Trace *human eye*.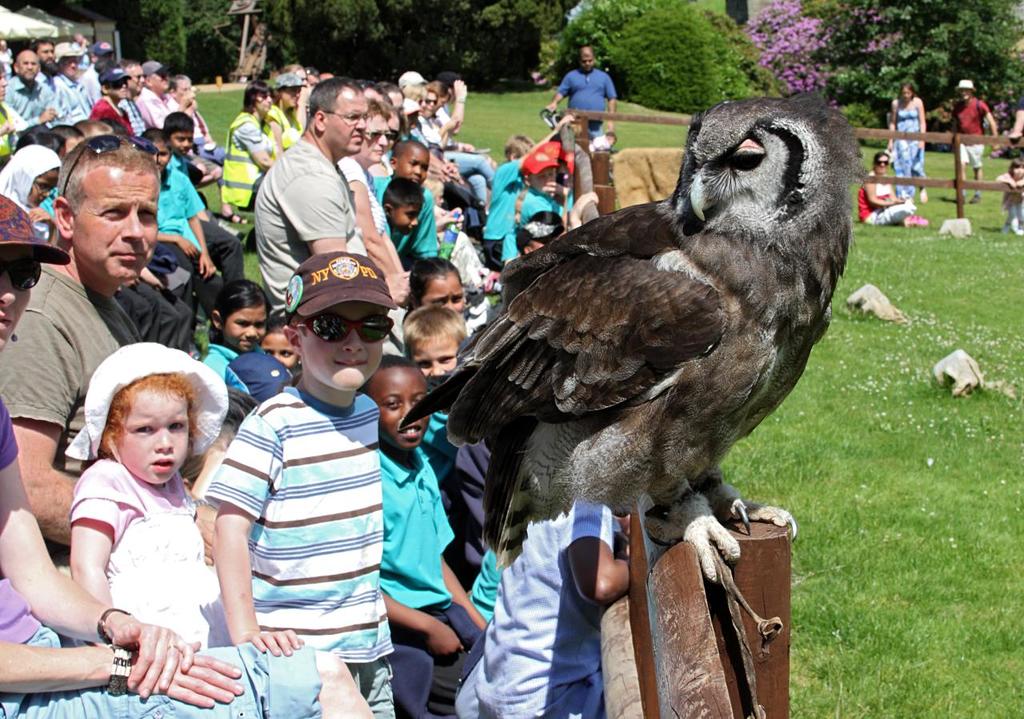
Traced to 237:322:249:330.
